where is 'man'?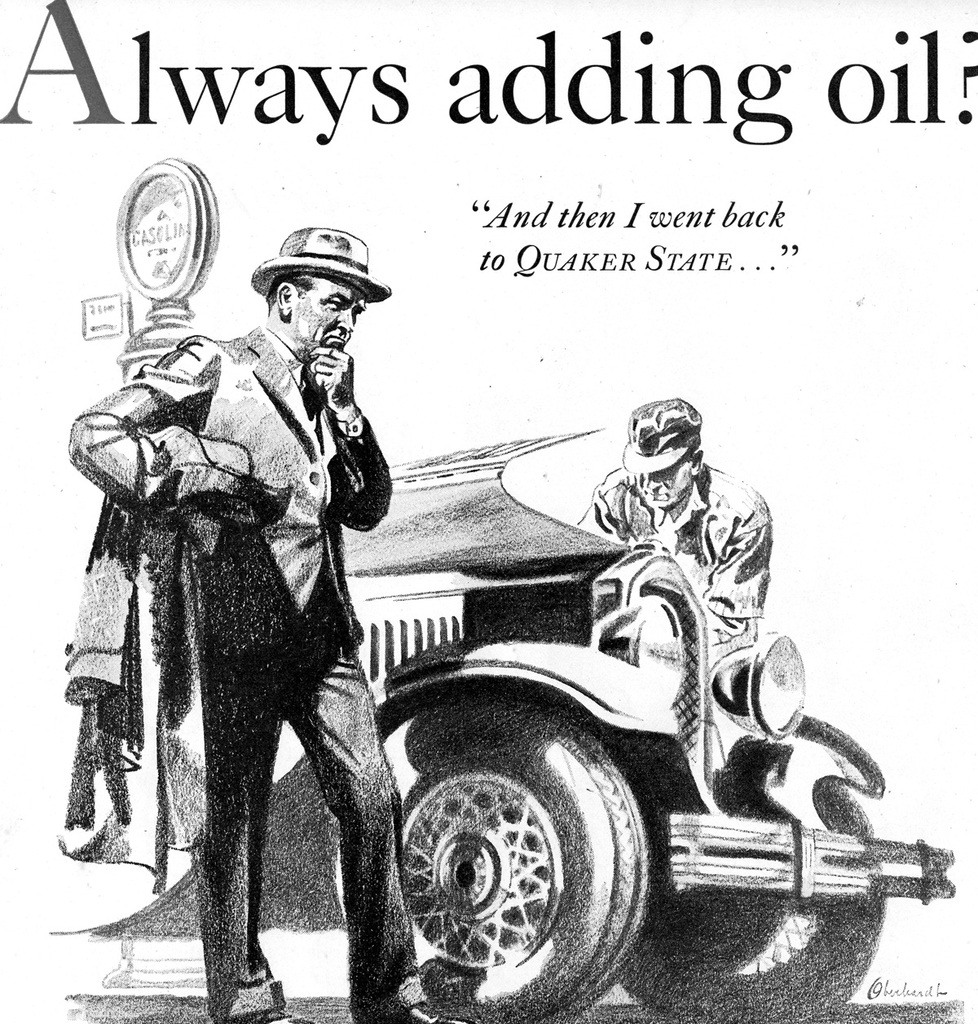
{"x1": 576, "y1": 391, "x2": 777, "y2": 649}.
